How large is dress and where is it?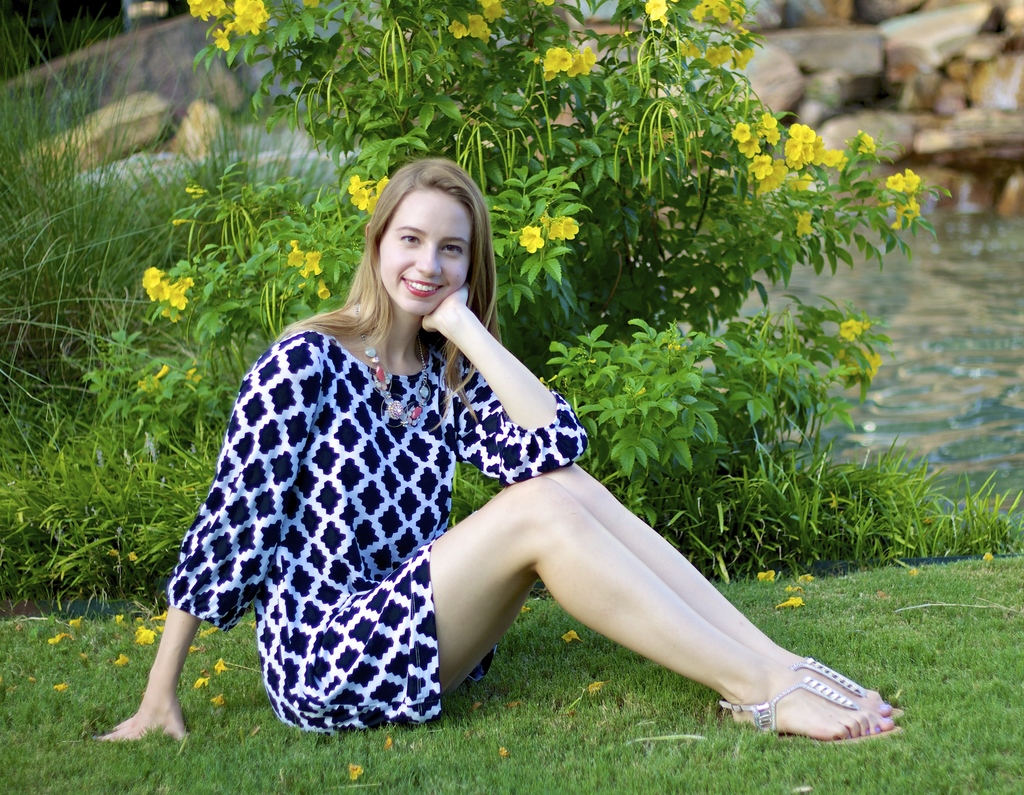
Bounding box: rect(171, 328, 586, 730).
